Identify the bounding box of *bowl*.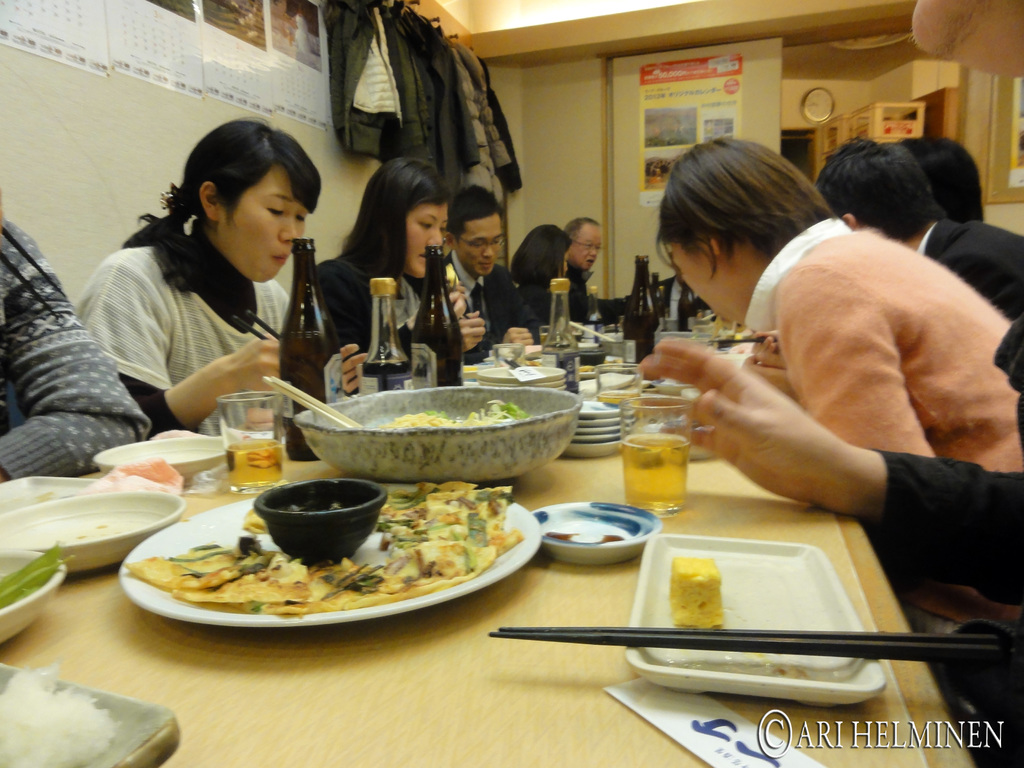
box(0, 488, 181, 566).
